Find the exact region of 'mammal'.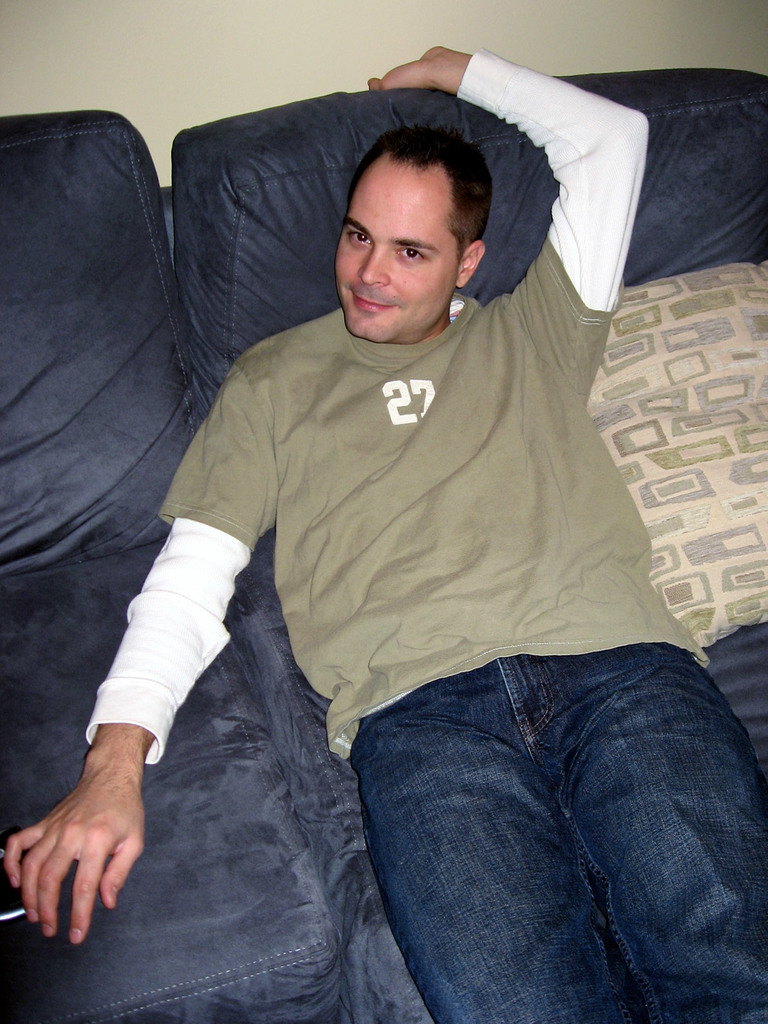
Exact region: detection(75, 90, 725, 936).
